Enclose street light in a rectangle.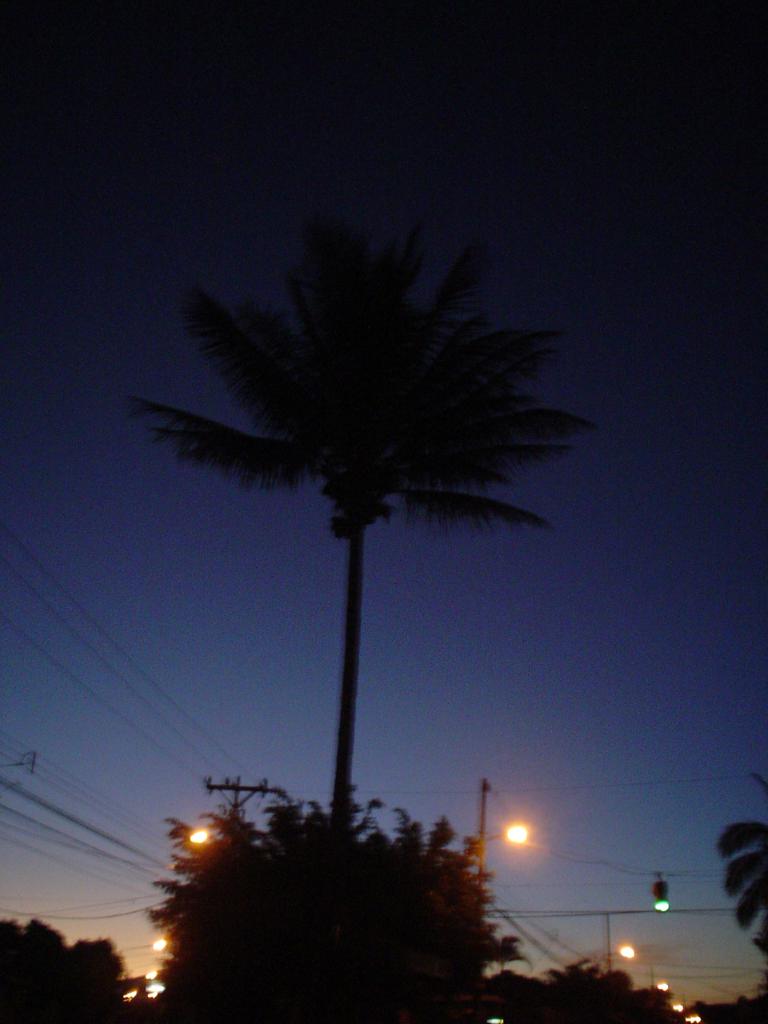
bbox=(669, 1002, 679, 1014).
